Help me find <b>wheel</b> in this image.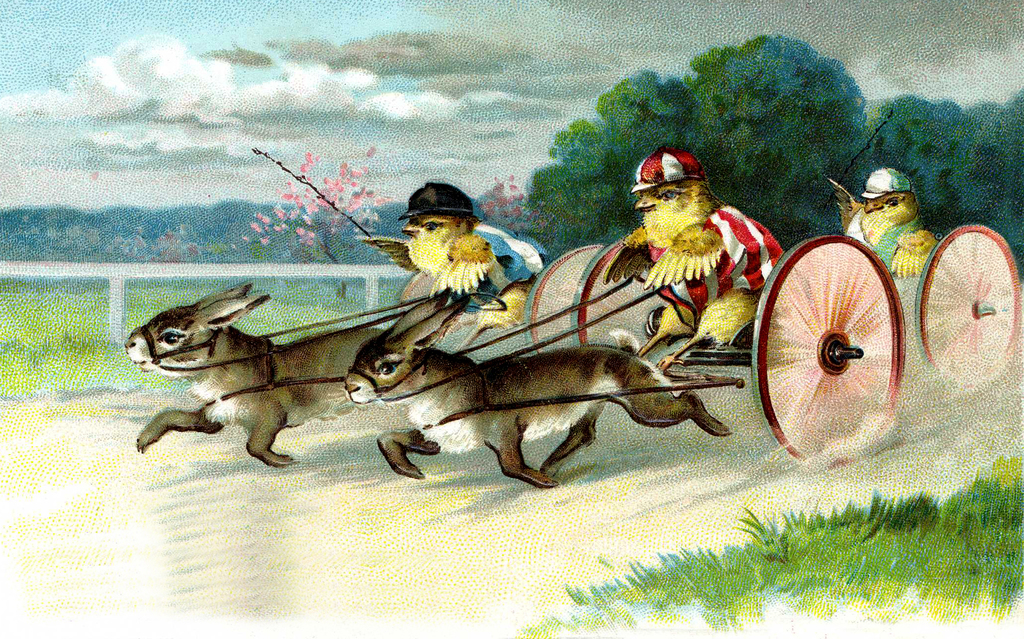
Found it: (758,238,911,446).
